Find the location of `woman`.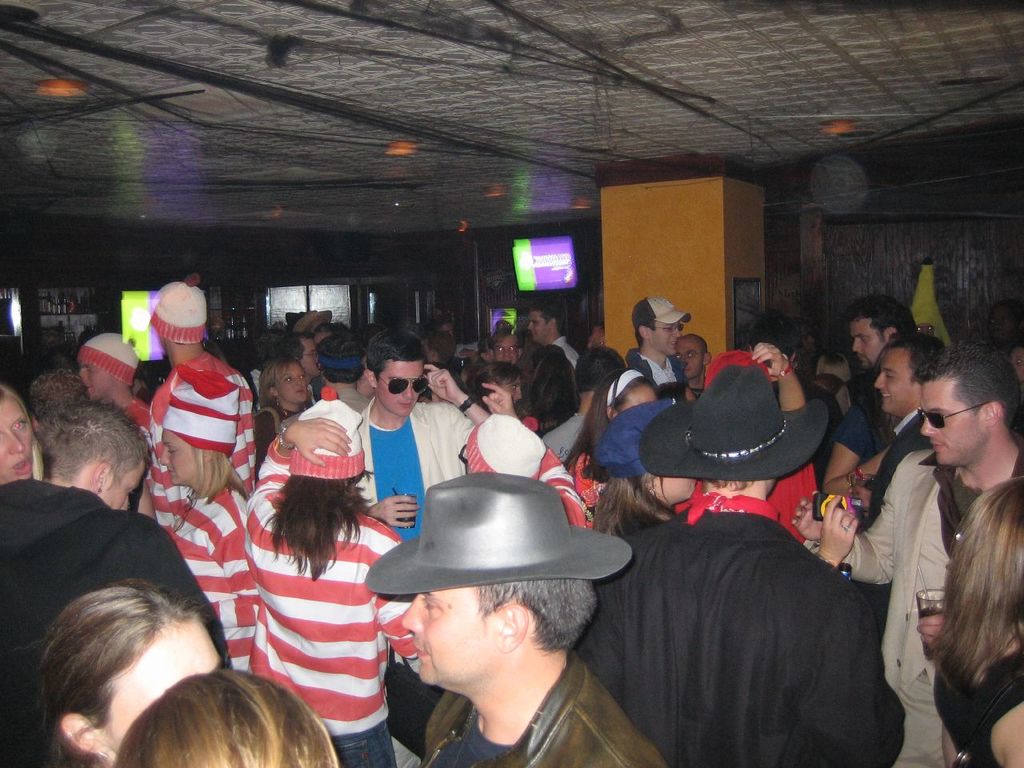
Location: 242:394:433:767.
